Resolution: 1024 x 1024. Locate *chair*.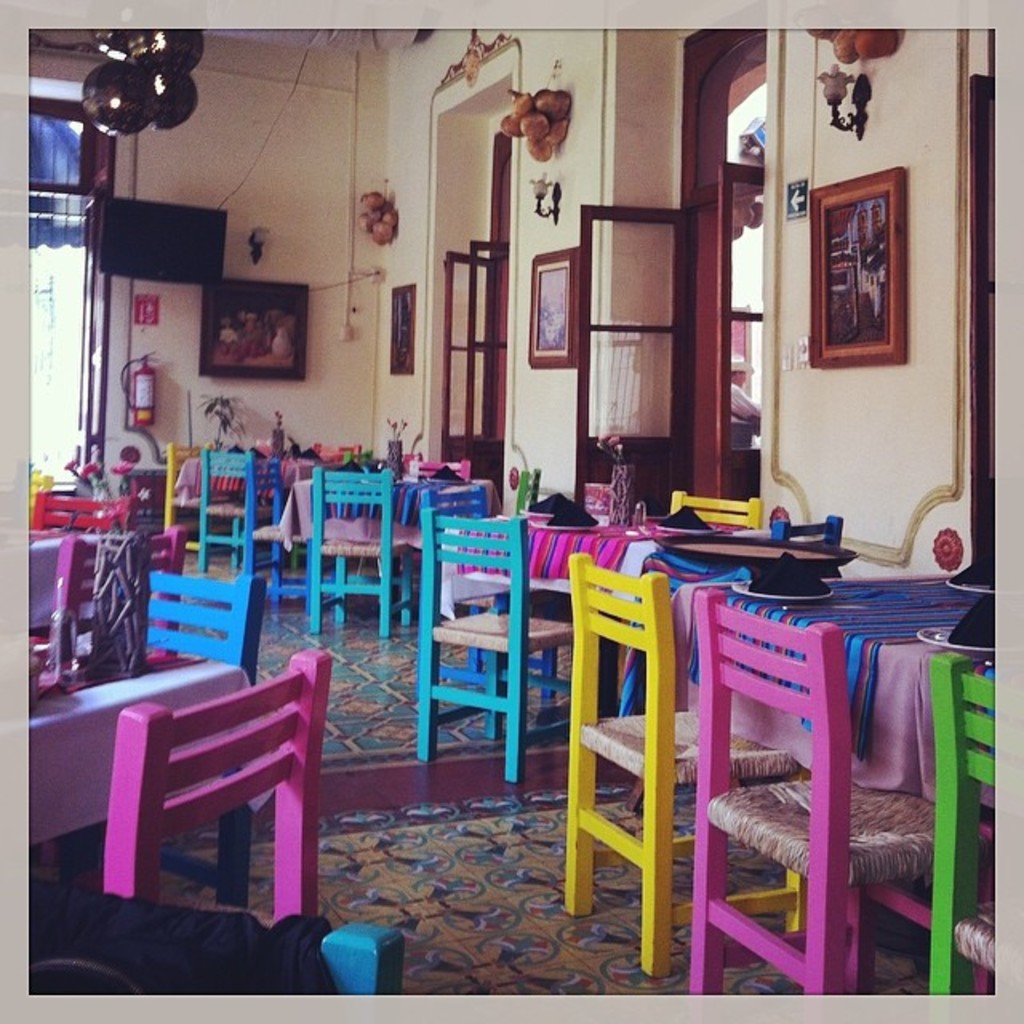
310:461:413:635.
